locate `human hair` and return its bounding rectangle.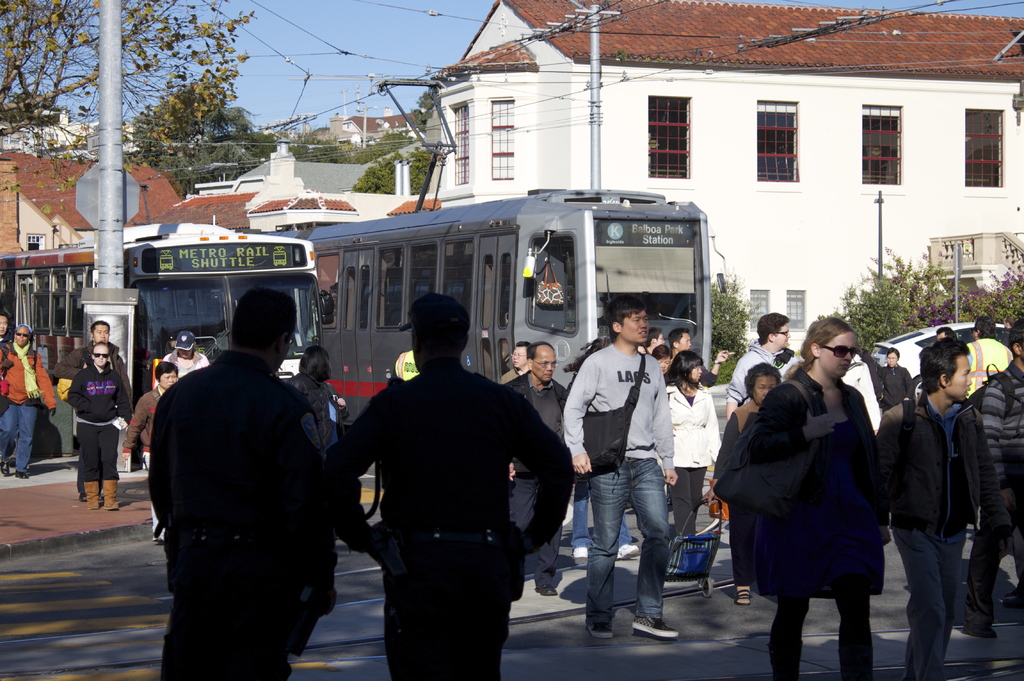
<bbox>407, 289, 466, 354</bbox>.
